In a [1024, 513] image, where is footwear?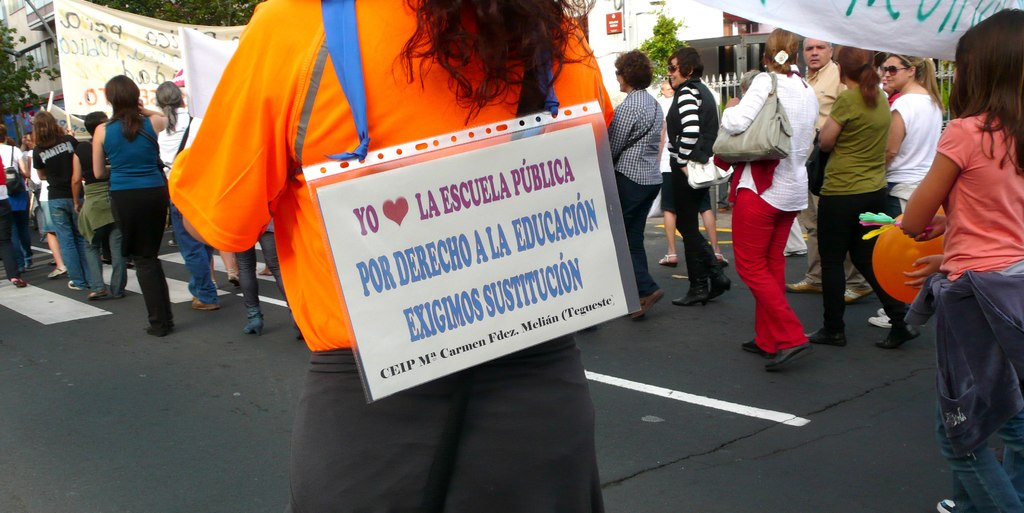
l=746, t=340, r=781, b=354.
